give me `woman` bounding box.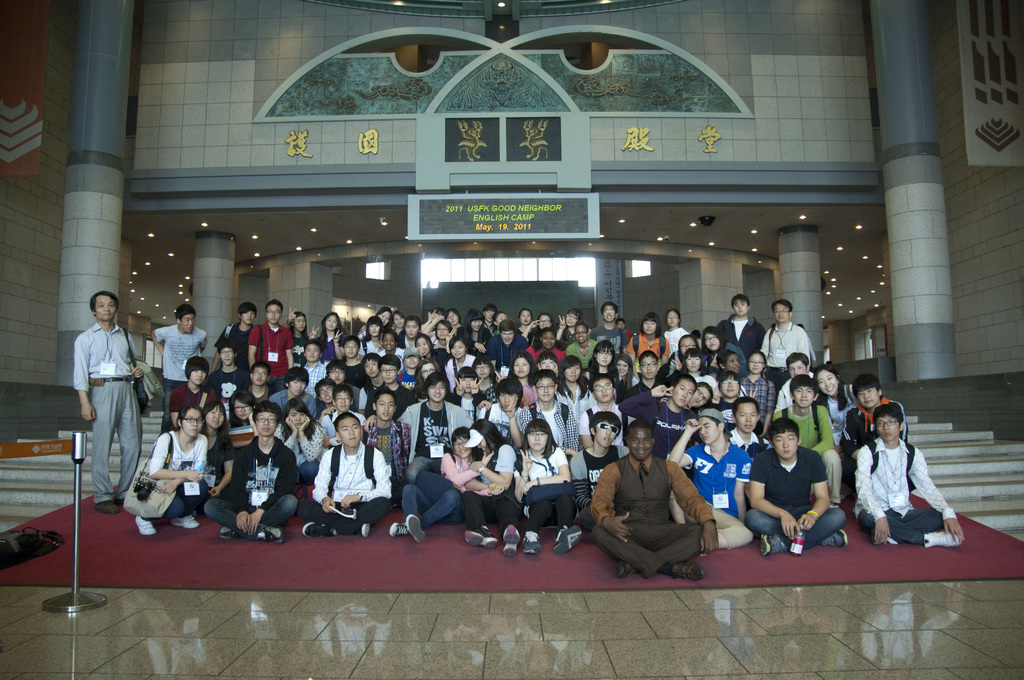
{"x1": 684, "y1": 379, "x2": 720, "y2": 417}.
